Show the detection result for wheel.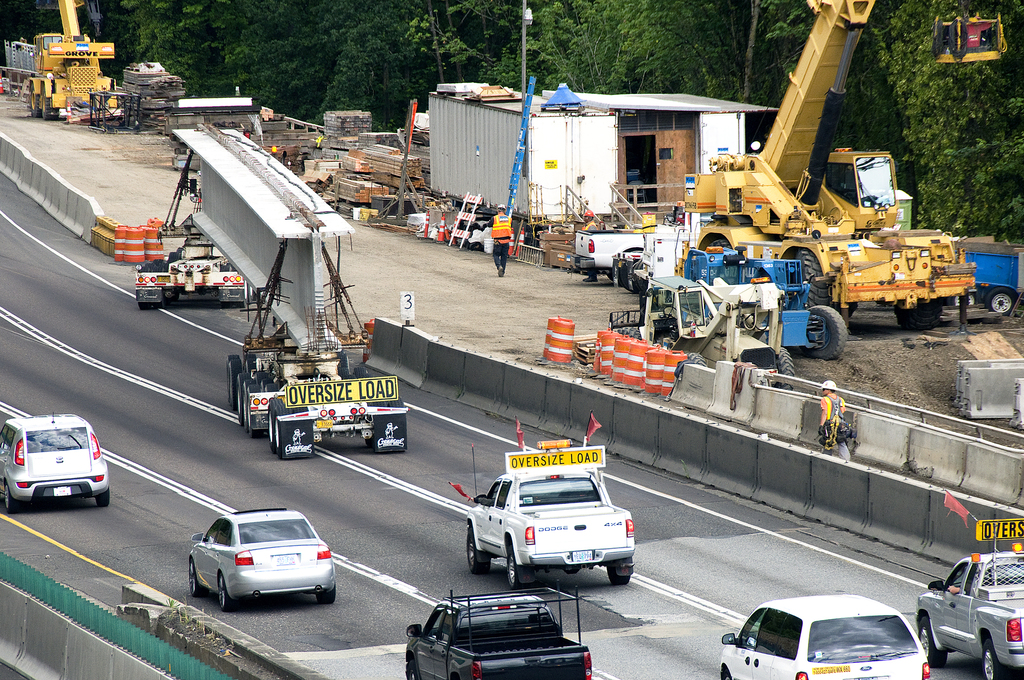
{"left": 465, "top": 529, "right": 493, "bottom": 578}.
